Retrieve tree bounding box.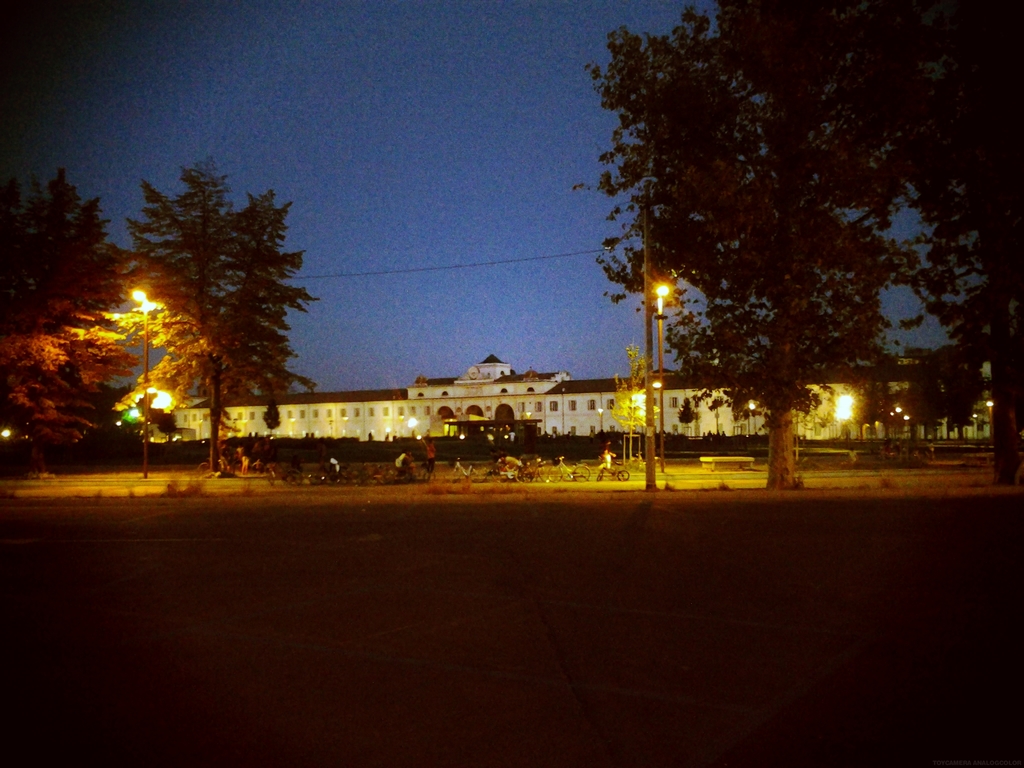
Bounding box: (x1=122, y1=145, x2=324, y2=476).
